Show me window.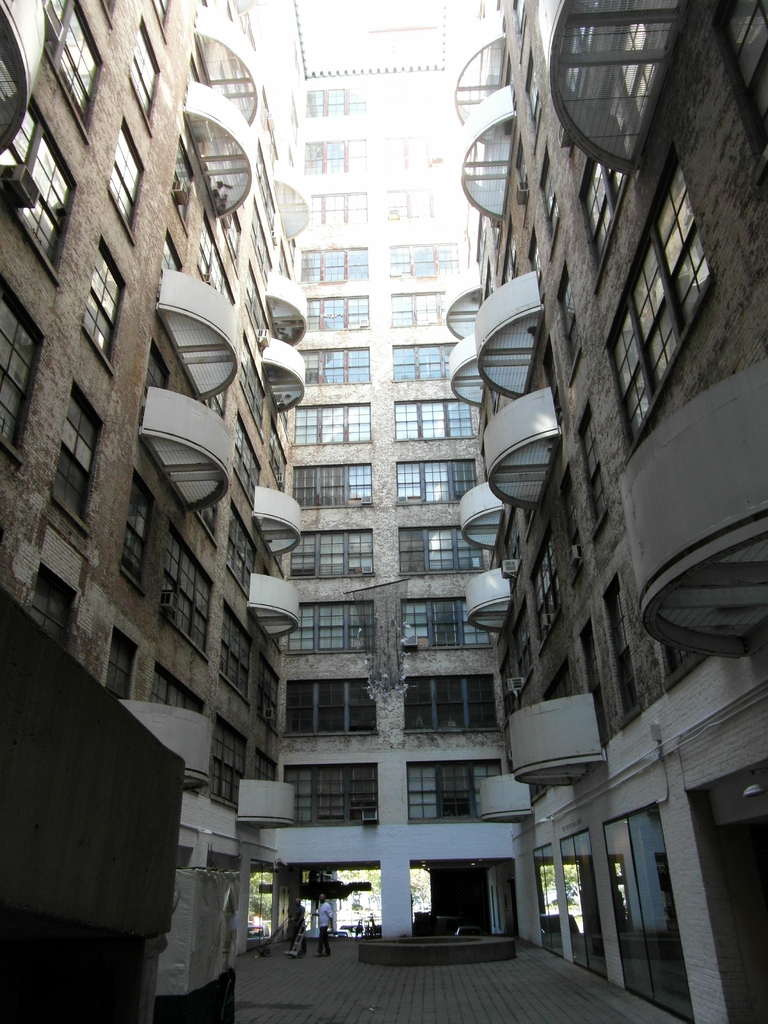
window is here: bbox(53, 381, 104, 536).
